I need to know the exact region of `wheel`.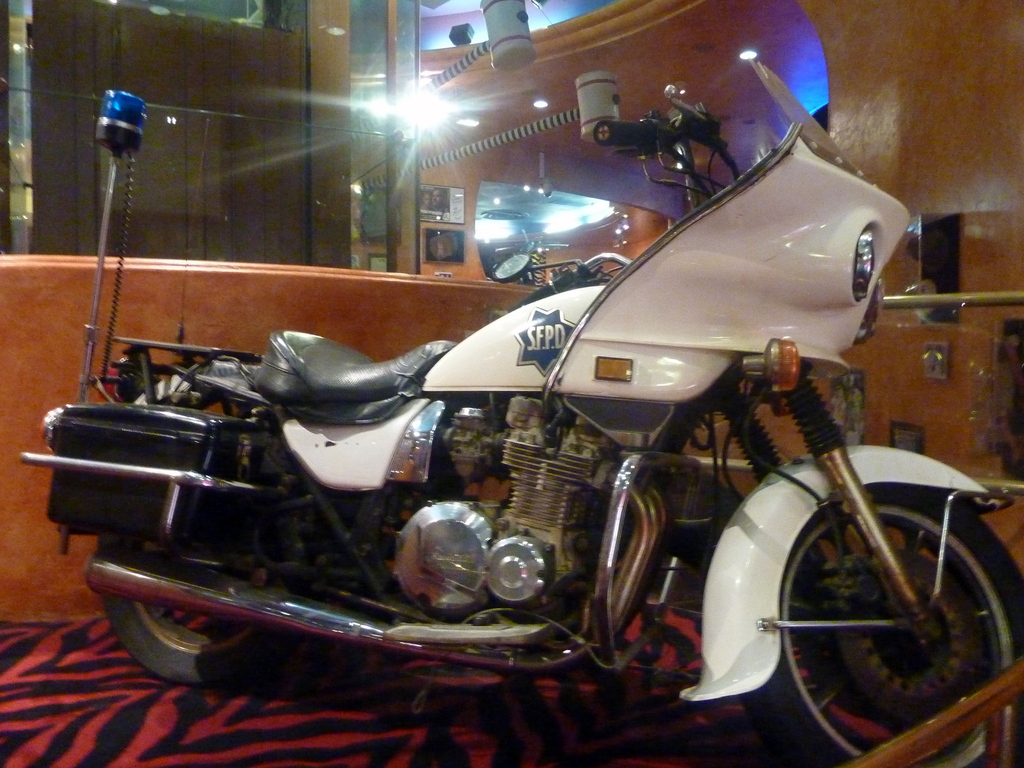
Region: l=88, t=481, r=308, b=695.
